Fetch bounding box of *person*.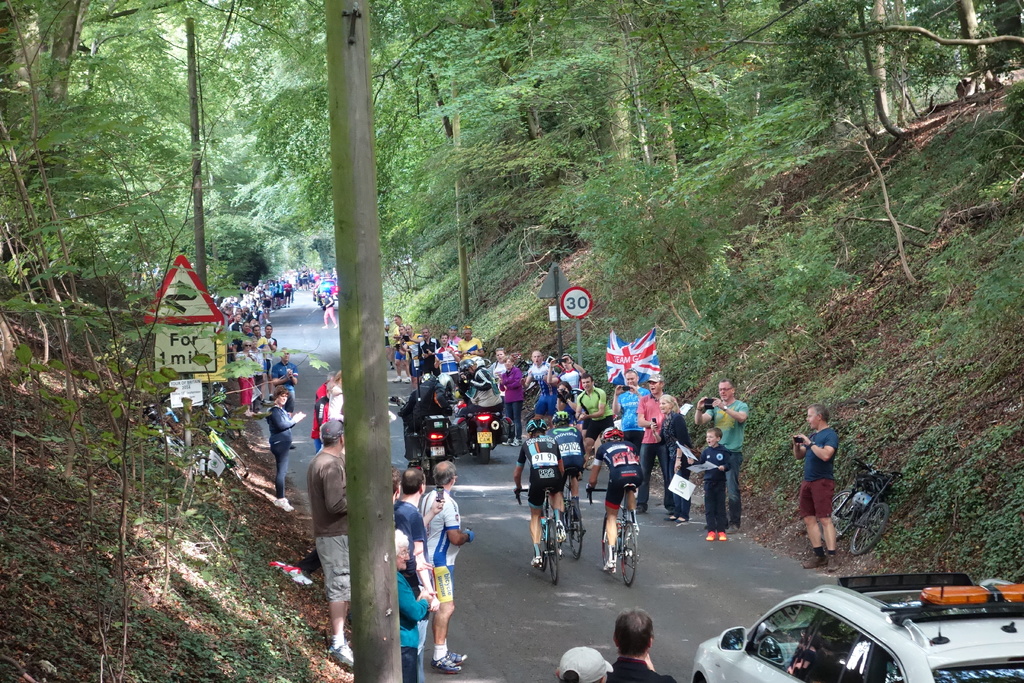
Bbox: 610/609/670/682.
